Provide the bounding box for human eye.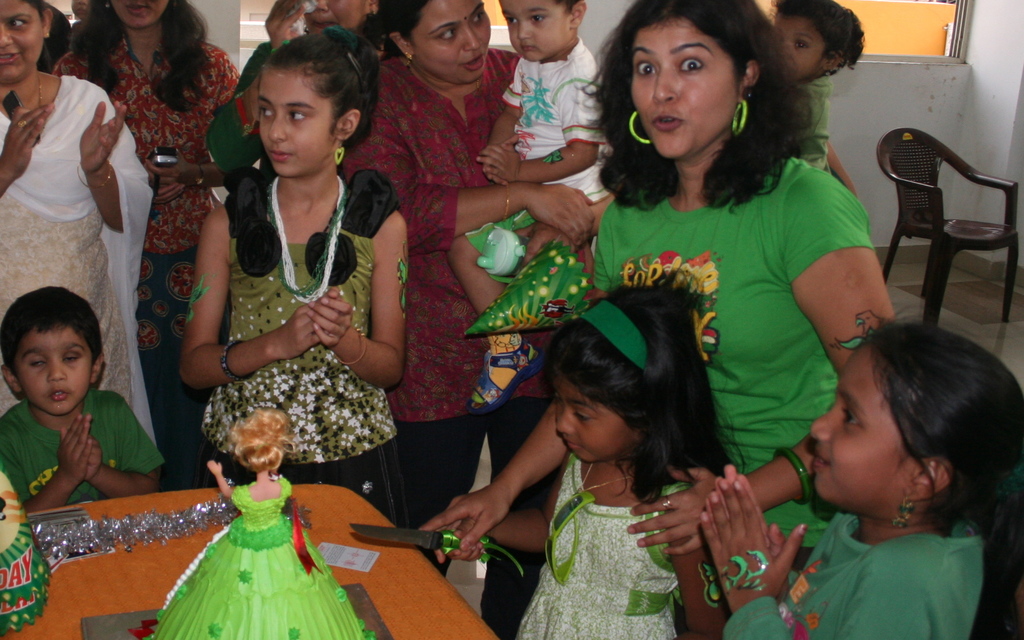
28,357,47,370.
